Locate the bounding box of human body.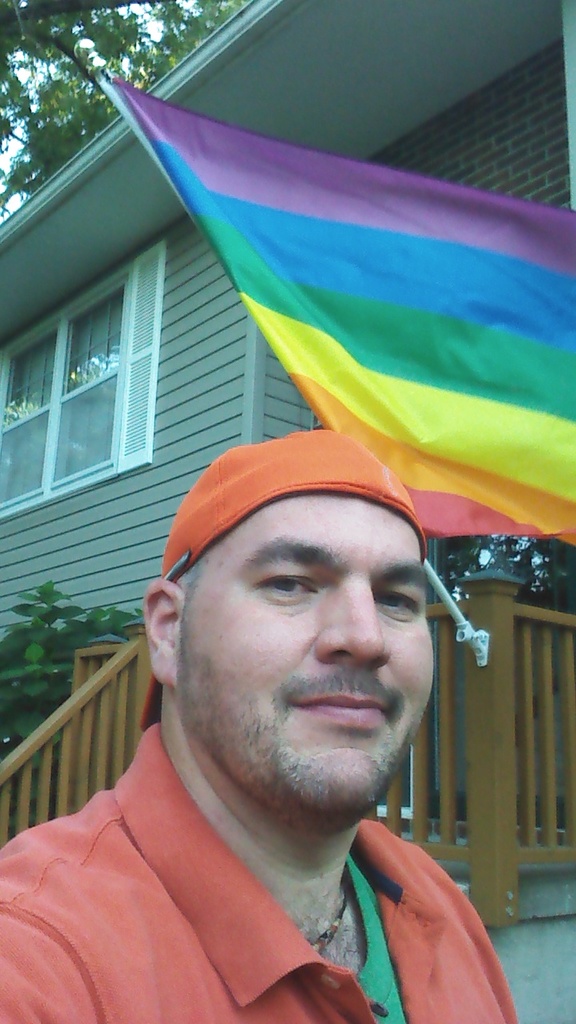
Bounding box: 0/430/558/1023.
